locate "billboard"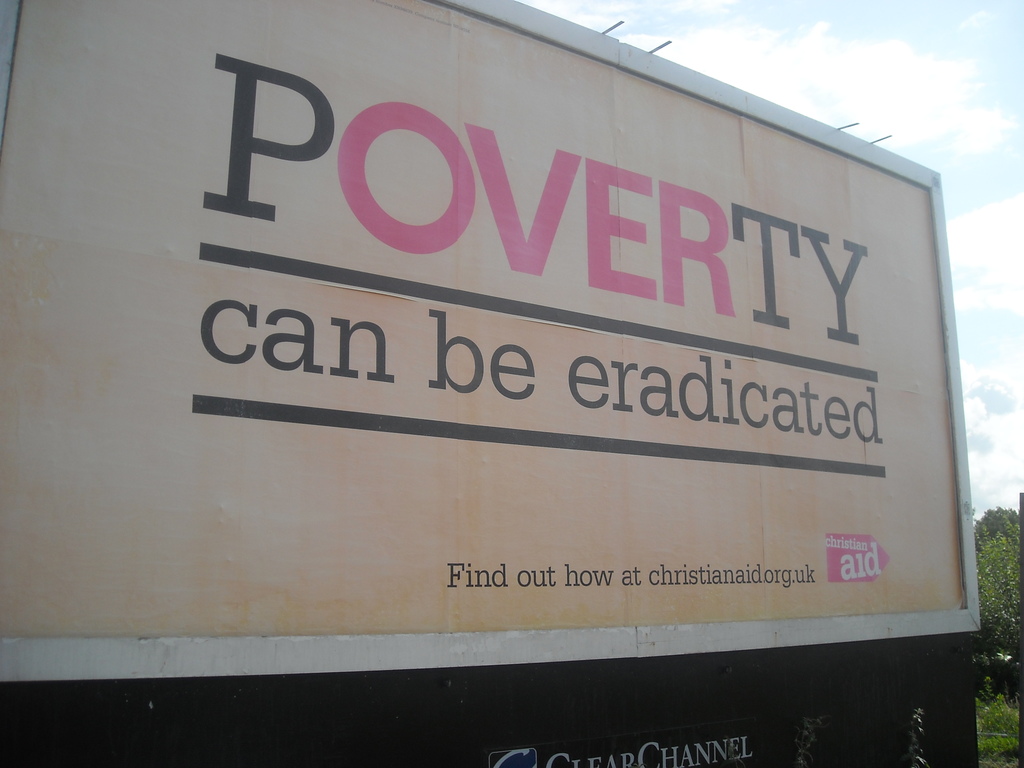
crop(0, 0, 979, 679)
